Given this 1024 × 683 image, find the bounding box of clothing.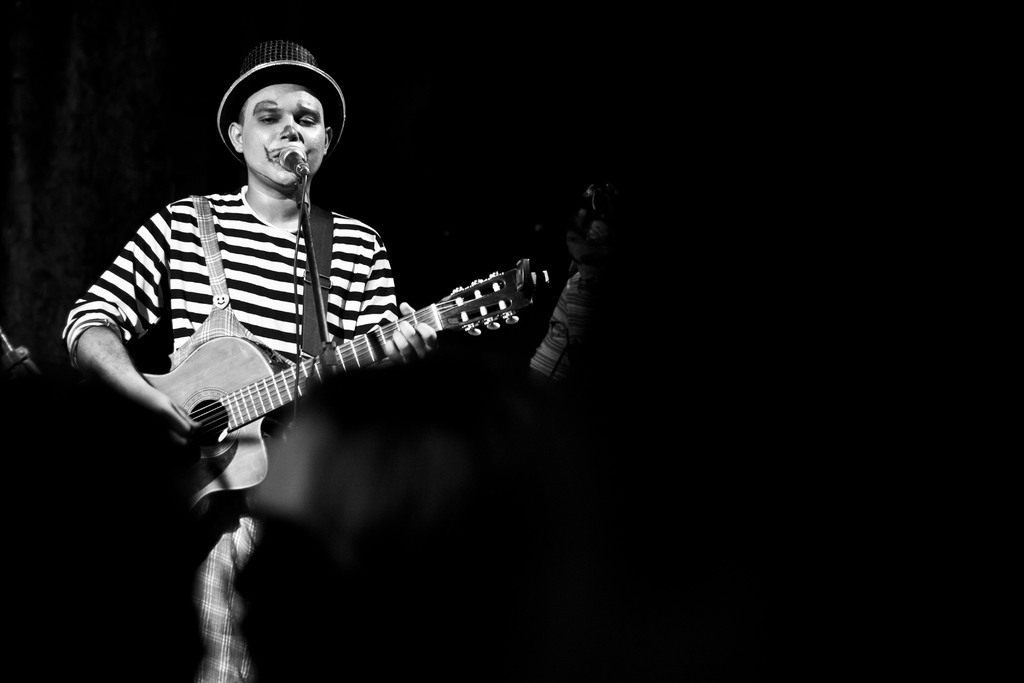
Rect(67, 135, 390, 533).
